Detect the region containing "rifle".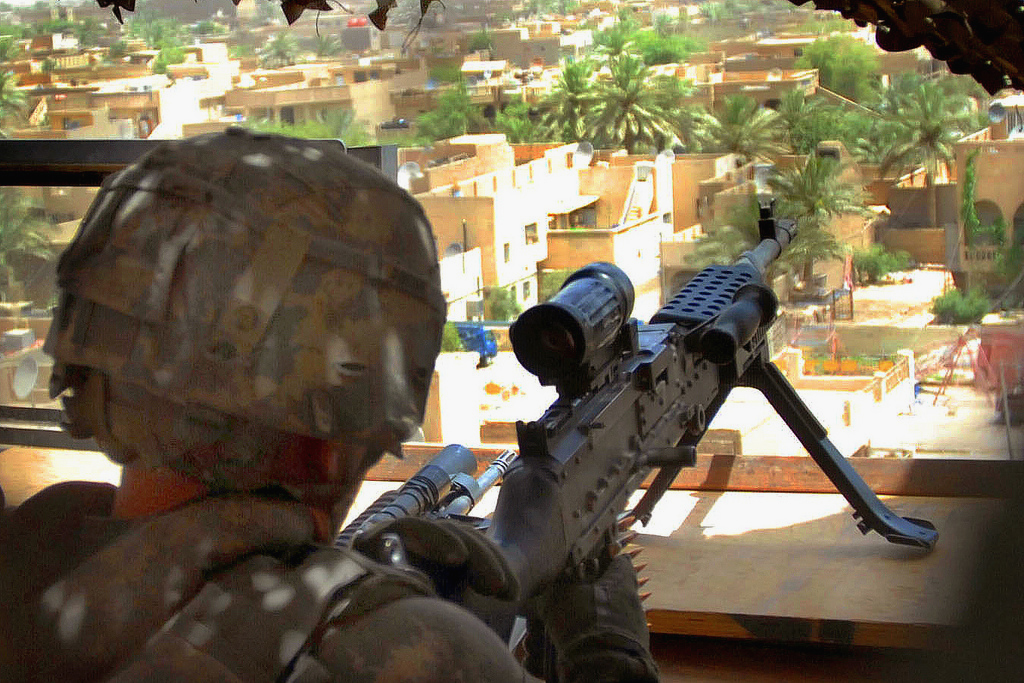
[x1=335, y1=439, x2=519, y2=546].
